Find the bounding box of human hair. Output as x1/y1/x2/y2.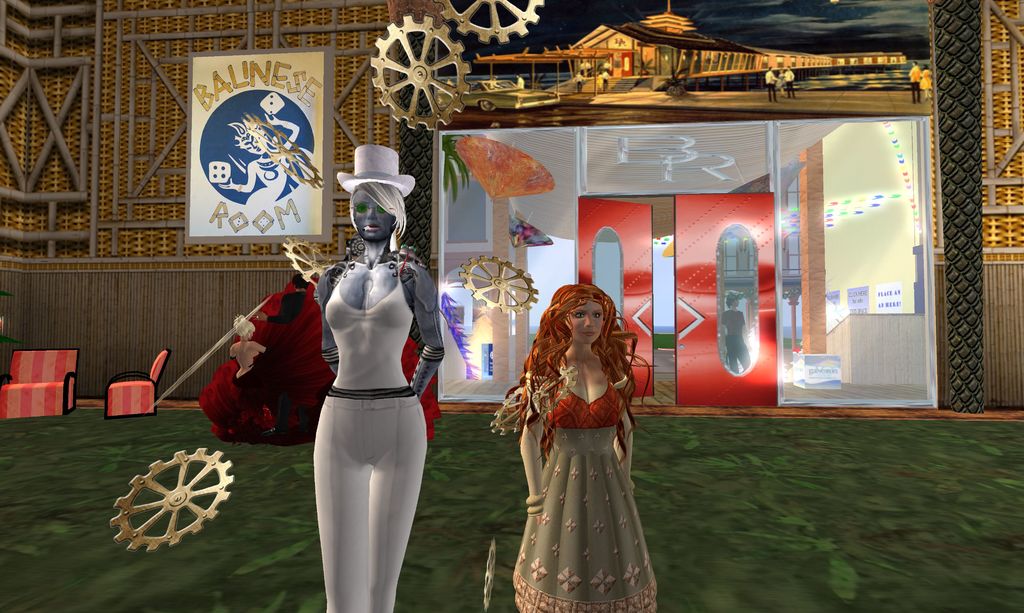
726/296/738/308.
